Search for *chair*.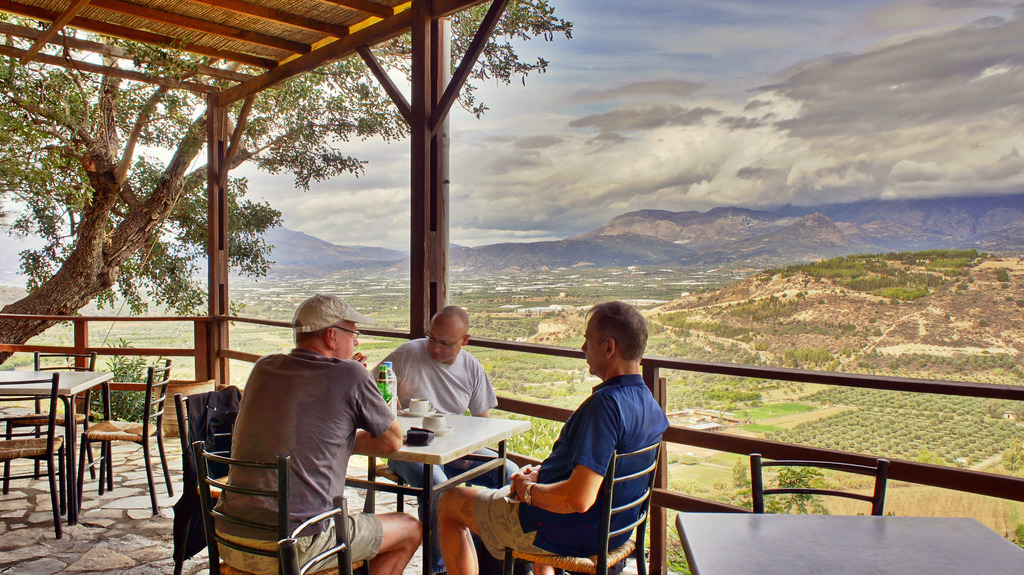
Found at x1=36 y1=347 x2=97 y2=476.
